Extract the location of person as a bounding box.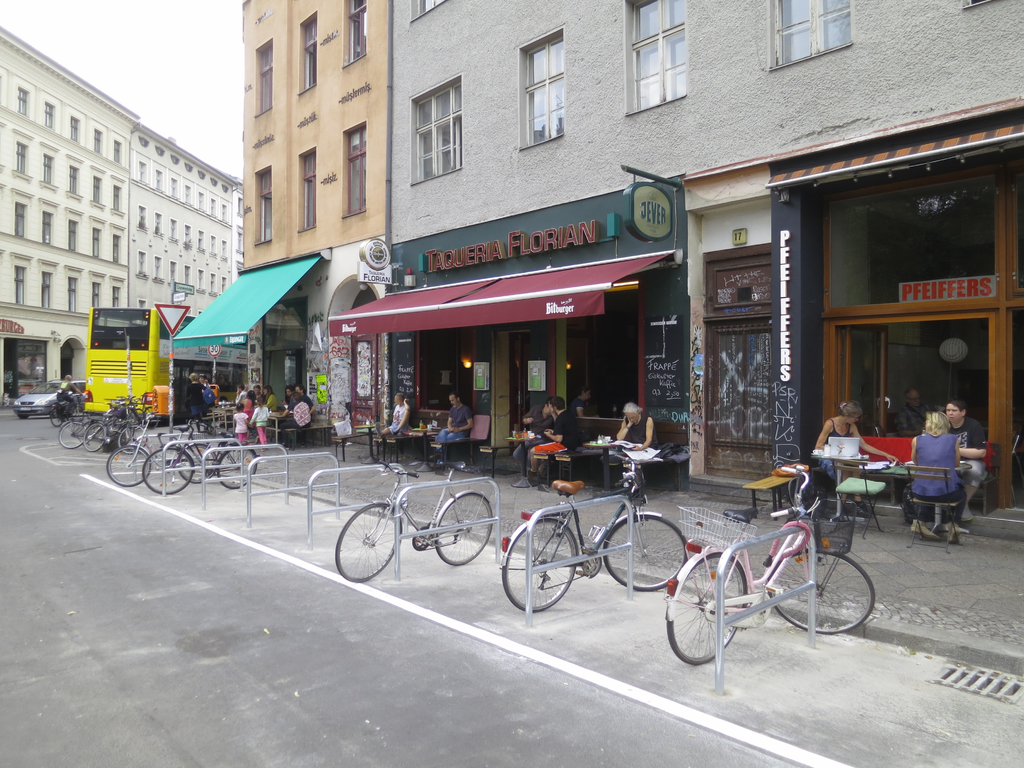
[x1=525, y1=395, x2=573, y2=487].
